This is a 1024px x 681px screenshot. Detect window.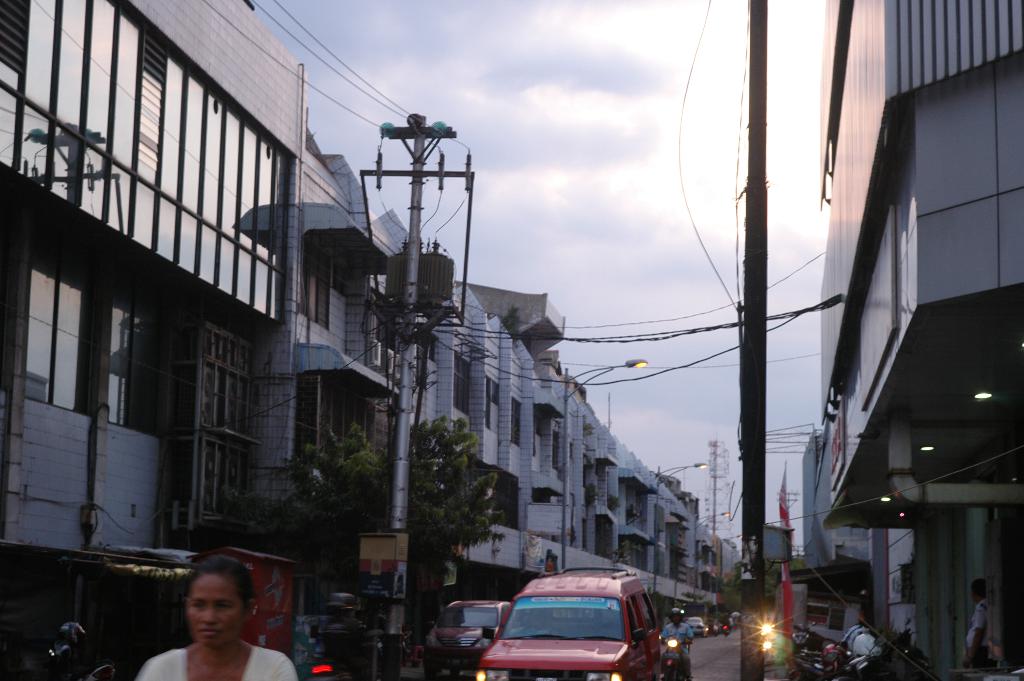
select_region(484, 376, 498, 435).
